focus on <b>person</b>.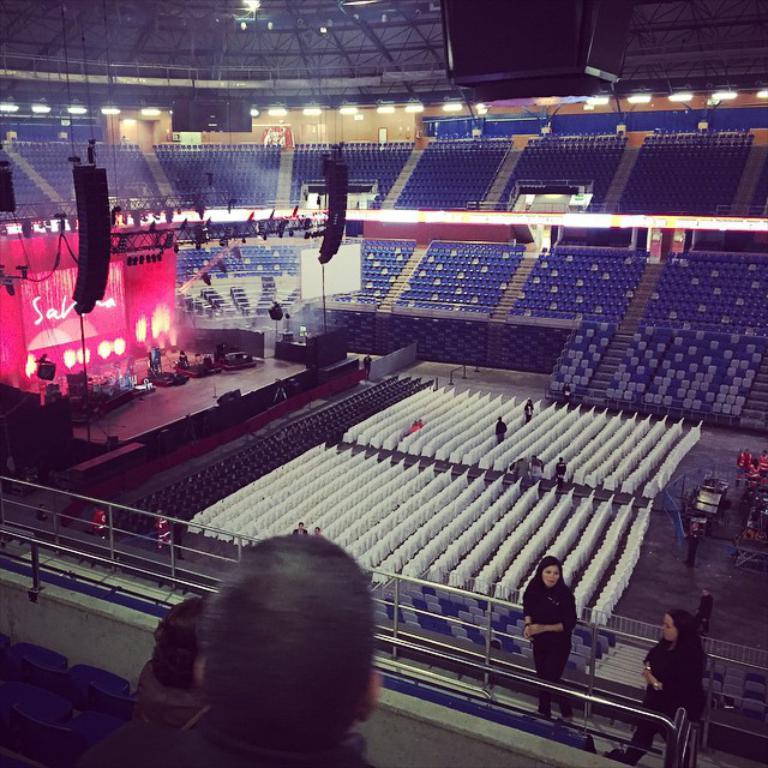
Focused at {"left": 614, "top": 611, "right": 709, "bottom": 762}.
